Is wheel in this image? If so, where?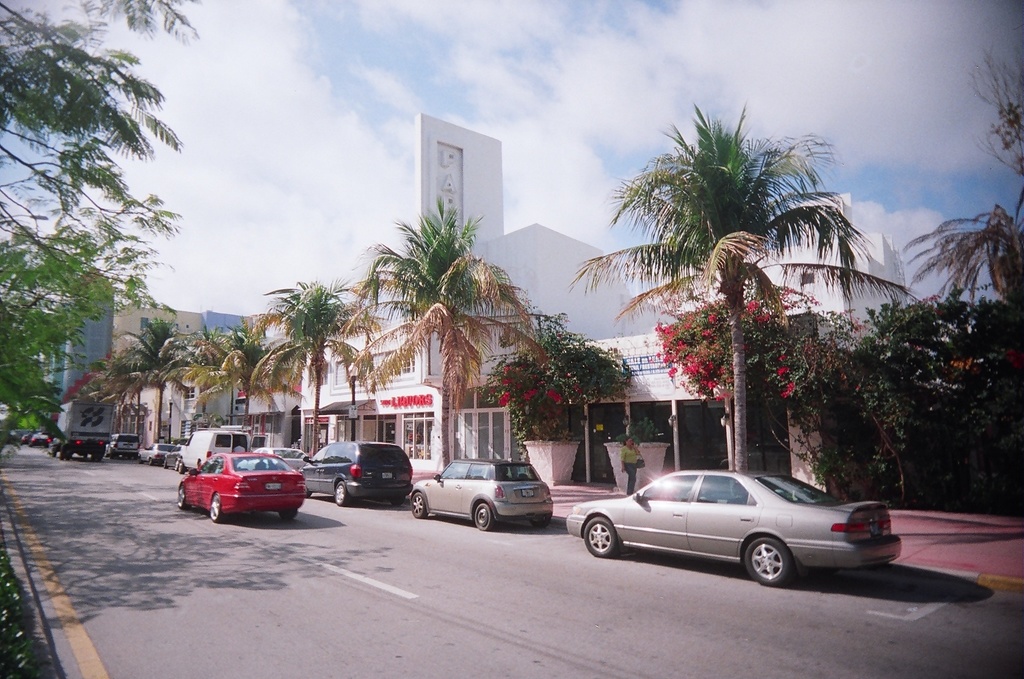
Yes, at [x1=174, y1=460, x2=180, y2=471].
